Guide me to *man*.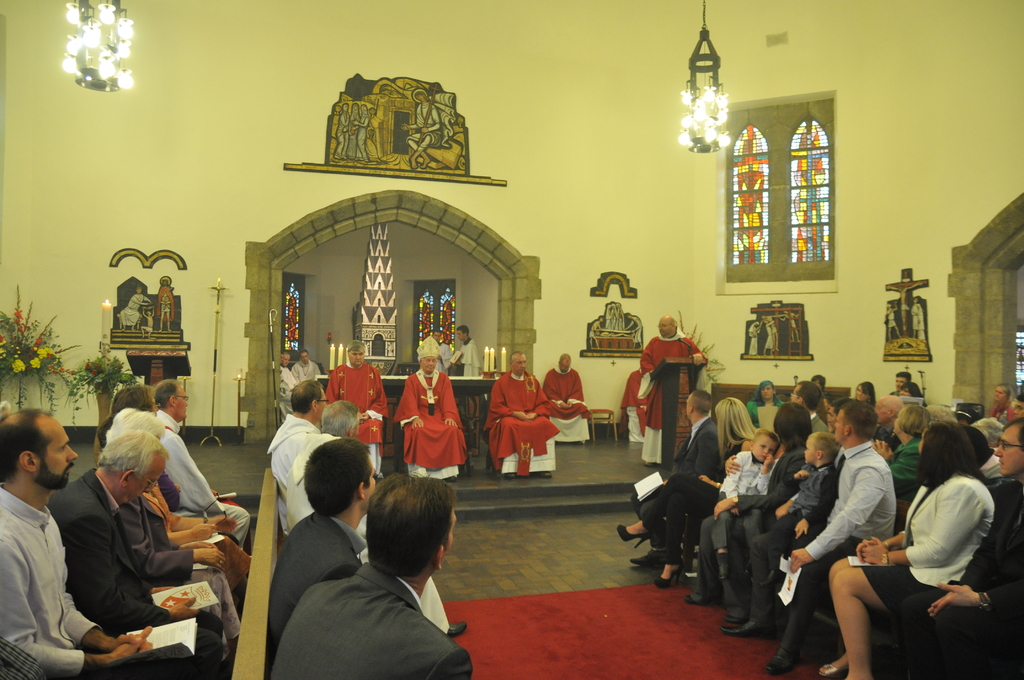
Guidance: left=292, top=350, right=321, bottom=379.
